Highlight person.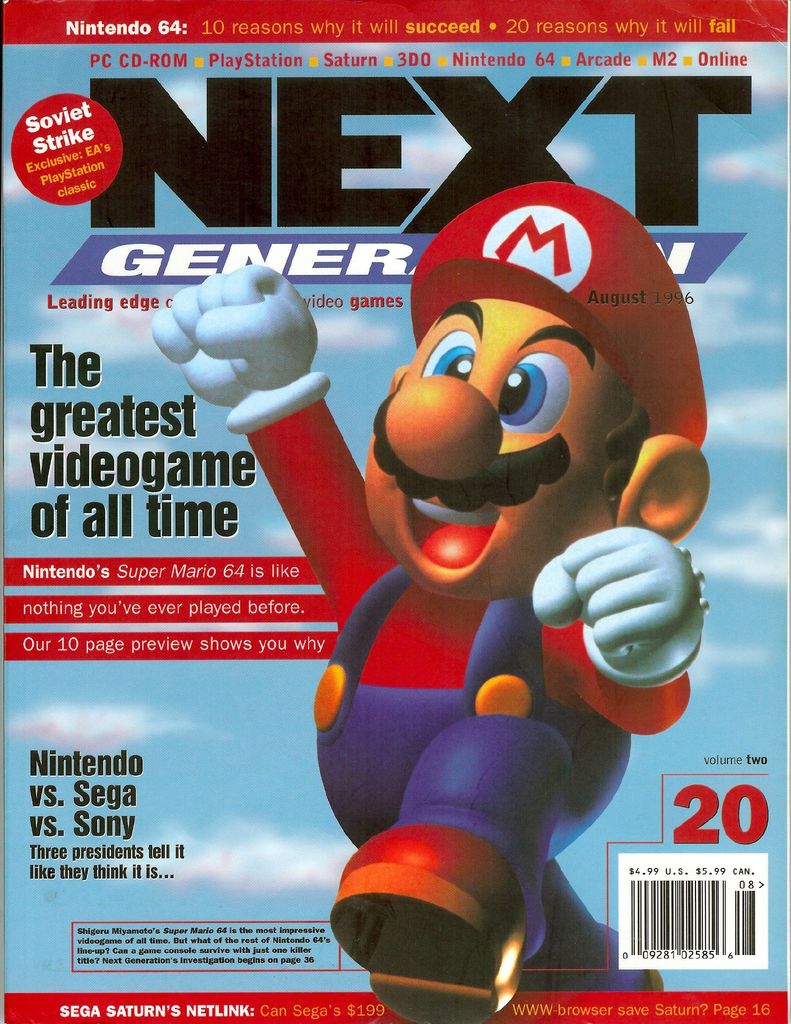
Highlighted region: x1=224, y1=152, x2=700, y2=998.
